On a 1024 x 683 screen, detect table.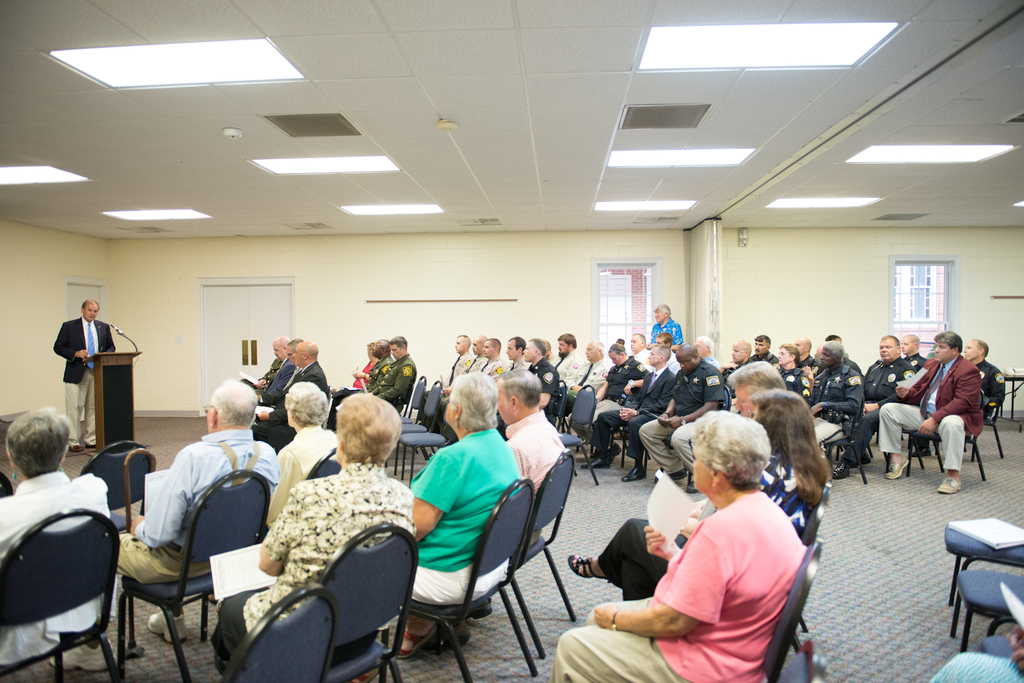
x1=85 y1=351 x2=143 y2=454.
